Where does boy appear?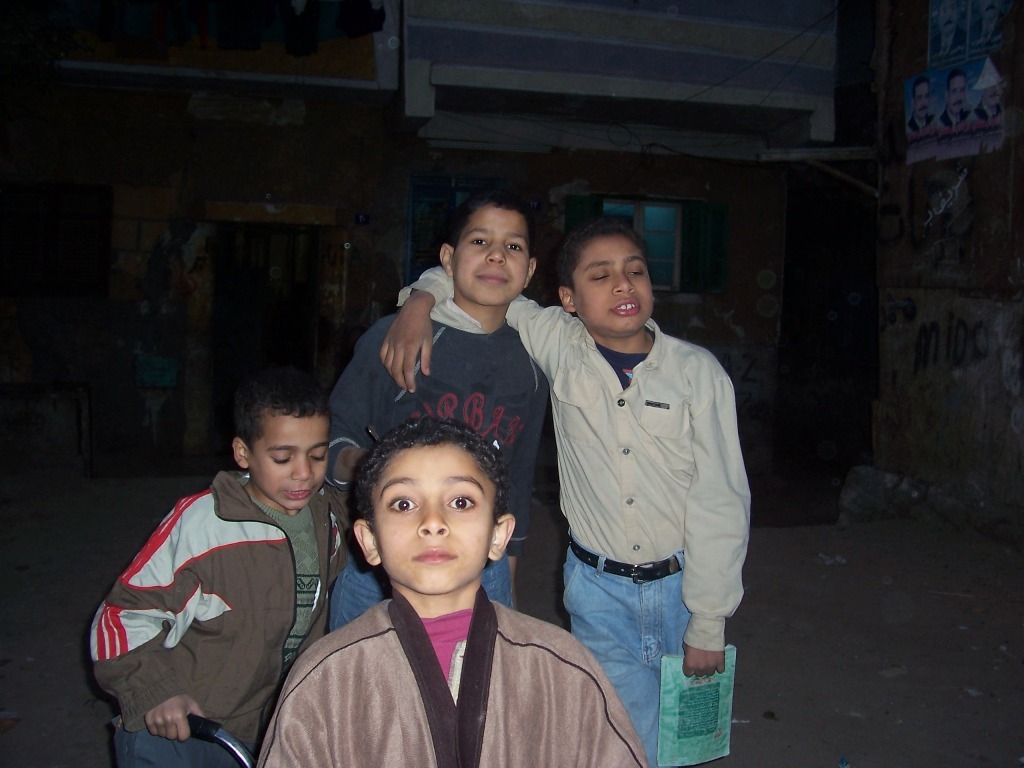
Appears at box=[311, 184, 548, 641].
